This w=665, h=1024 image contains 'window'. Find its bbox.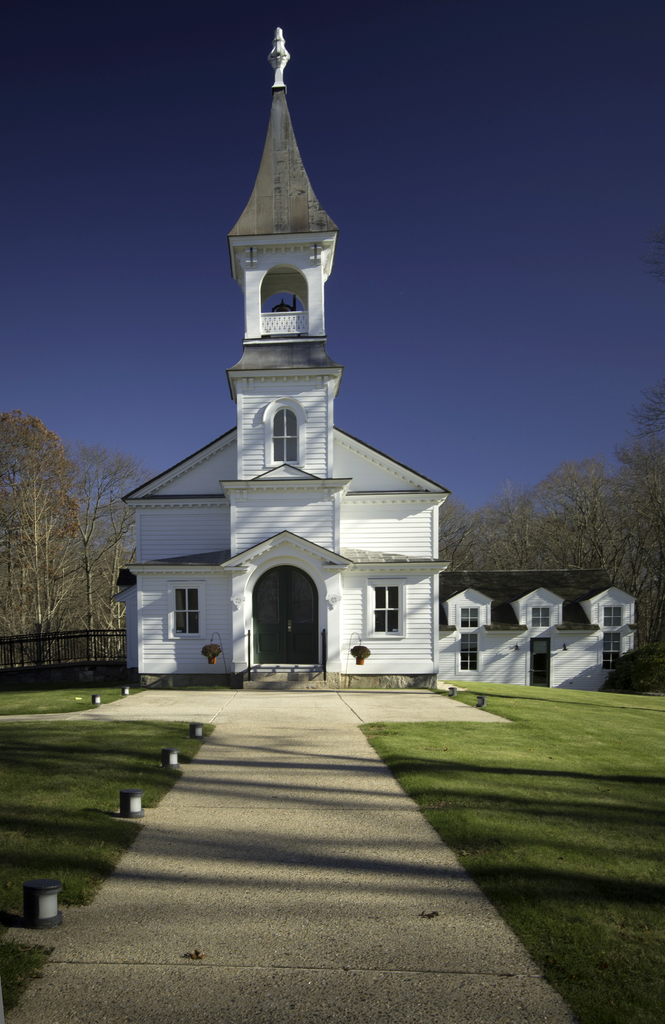
[238, 553, 332, 654].
